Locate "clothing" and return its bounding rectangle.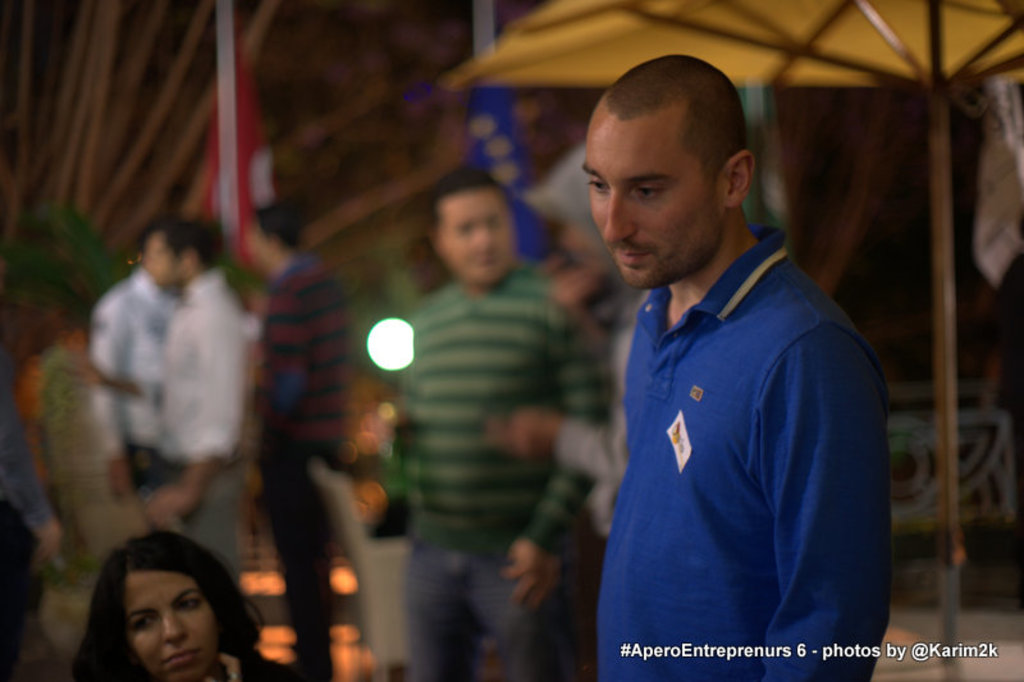
crop(593, 163, 884, 670).
